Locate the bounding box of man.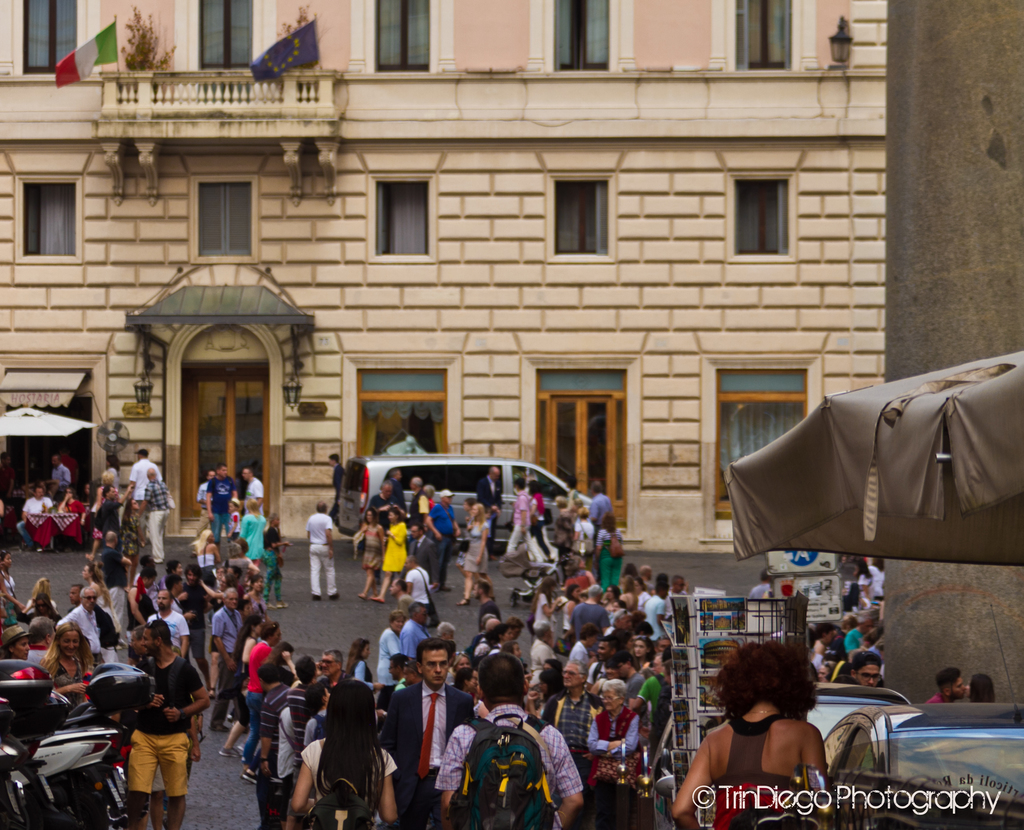
Bounding box: 126:448:163:542.
